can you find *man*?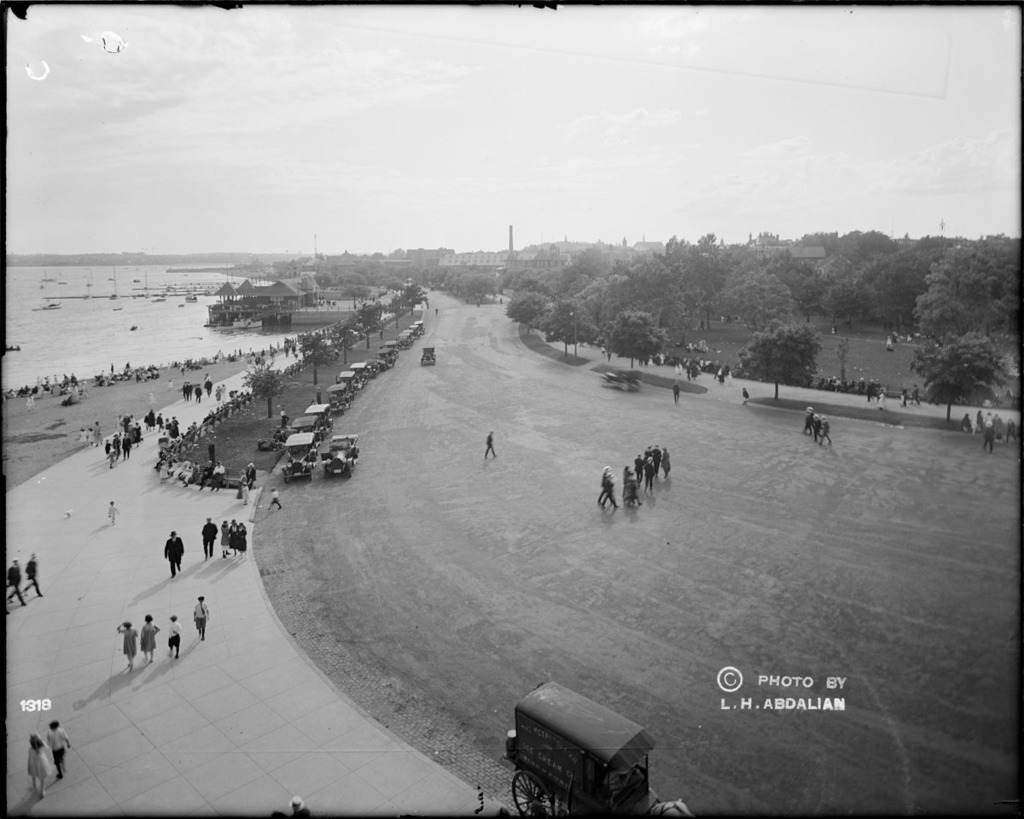
Yes, bounding box: box(120, 433, 131, 459).
